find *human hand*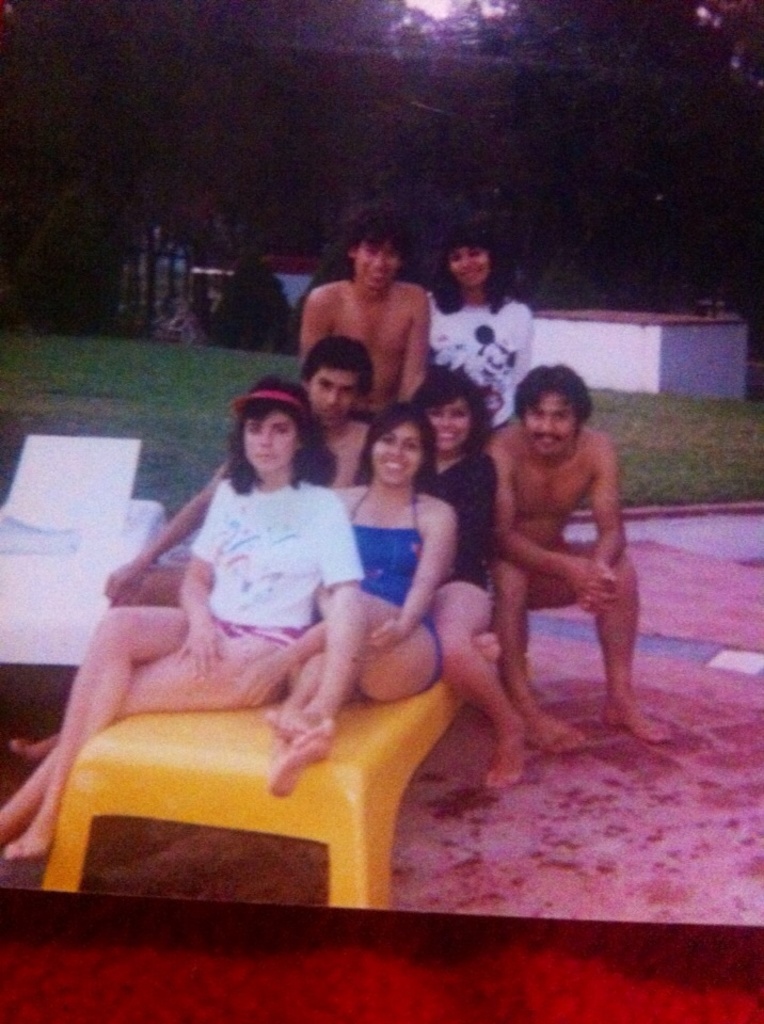
locate(96, 551, 155, 608)
